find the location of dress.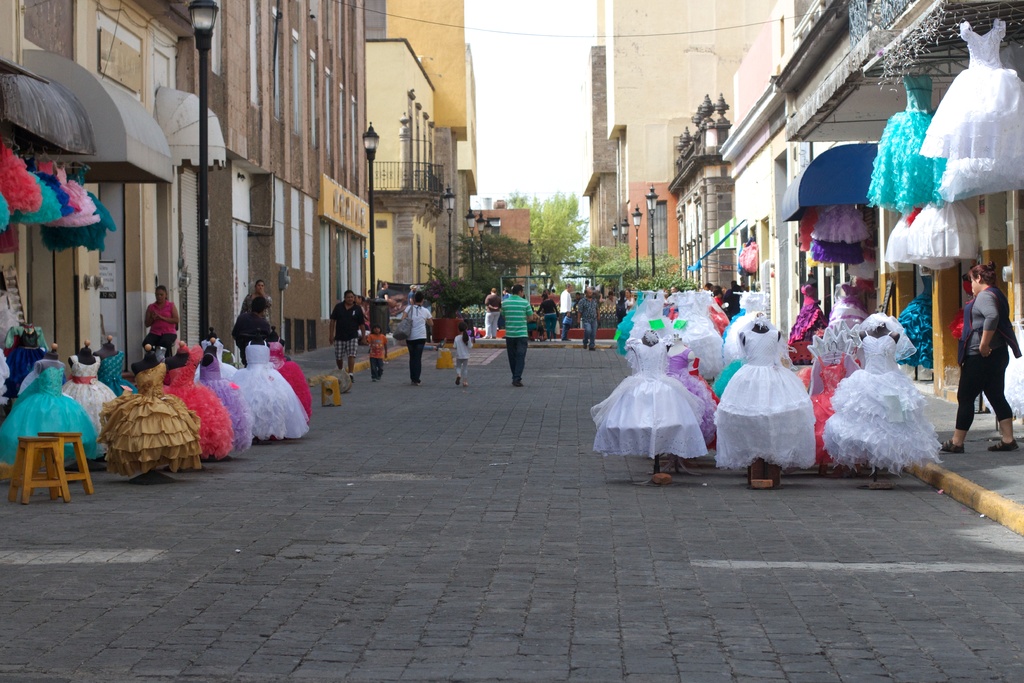
Location: bbox(826, 324, 948, 493).
